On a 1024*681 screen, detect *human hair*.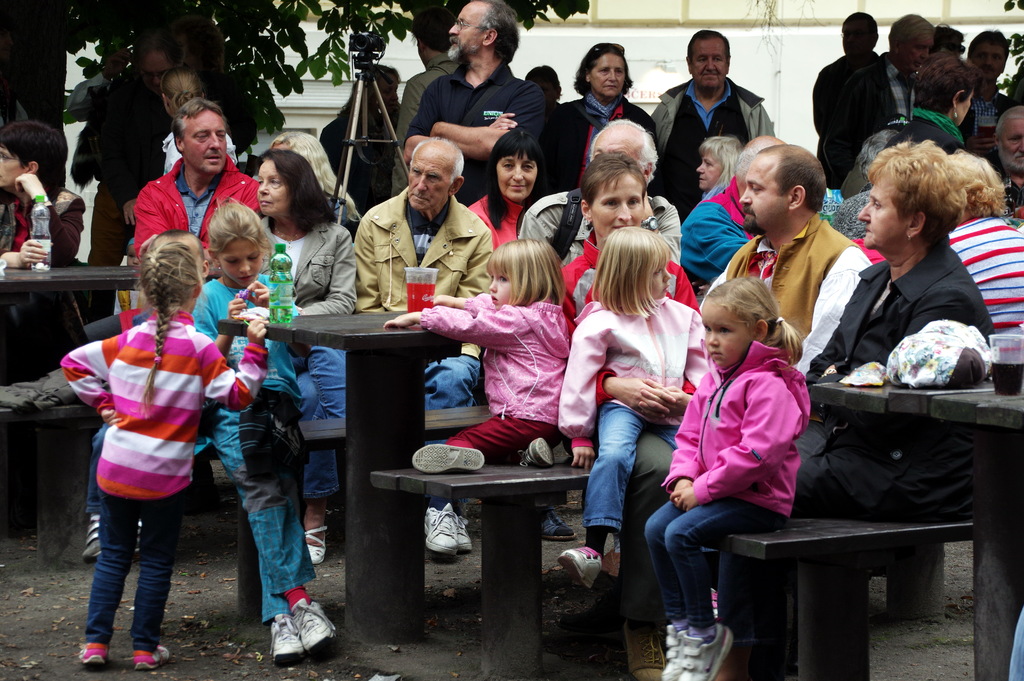
844,10,877,51.
